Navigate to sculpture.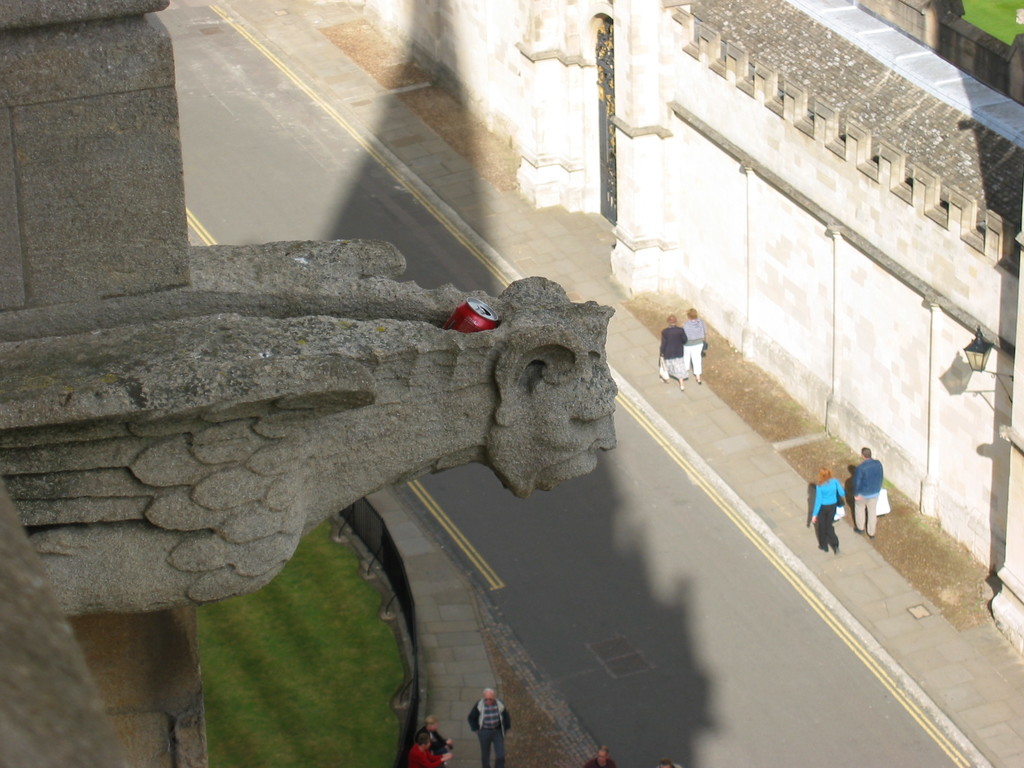
Navigation target: (x1=106, y1=276, x2=655, y2=614).
